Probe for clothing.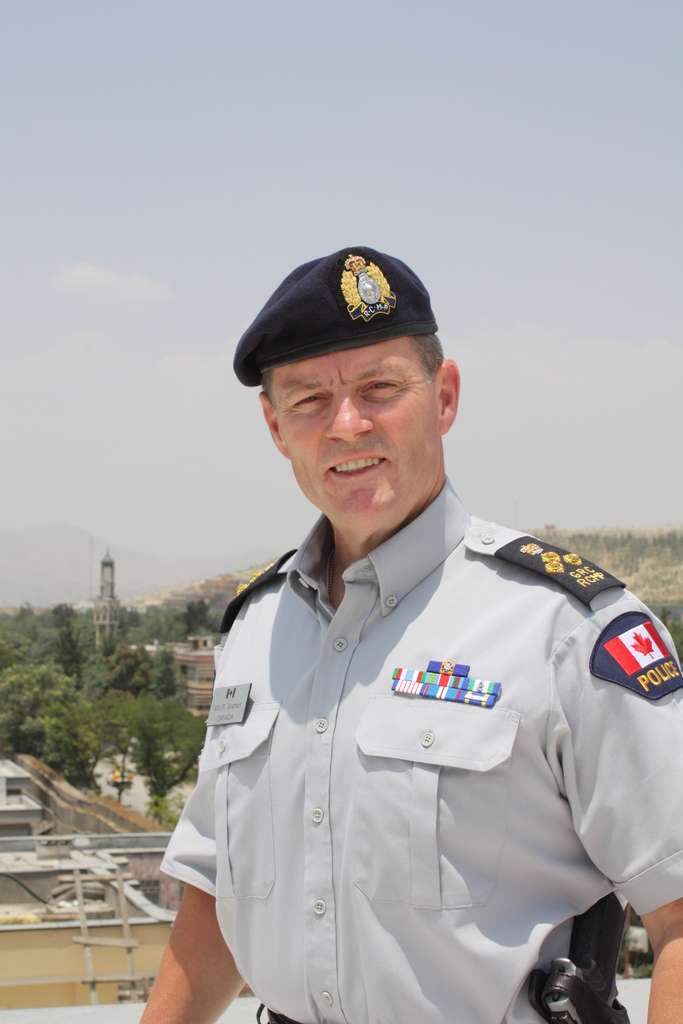
Probe result: {"x1": 165, "y1": 538, "x2": 659, "y2": 1011}.
